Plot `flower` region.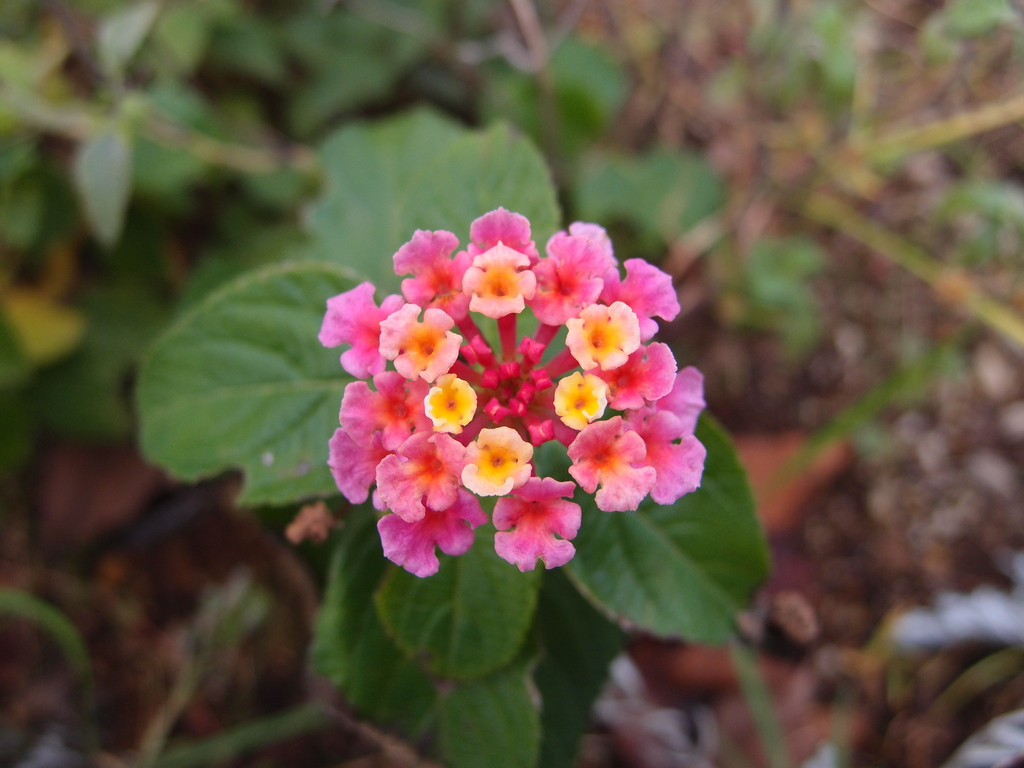
Plotted at region(541, 242, 604, 311).
